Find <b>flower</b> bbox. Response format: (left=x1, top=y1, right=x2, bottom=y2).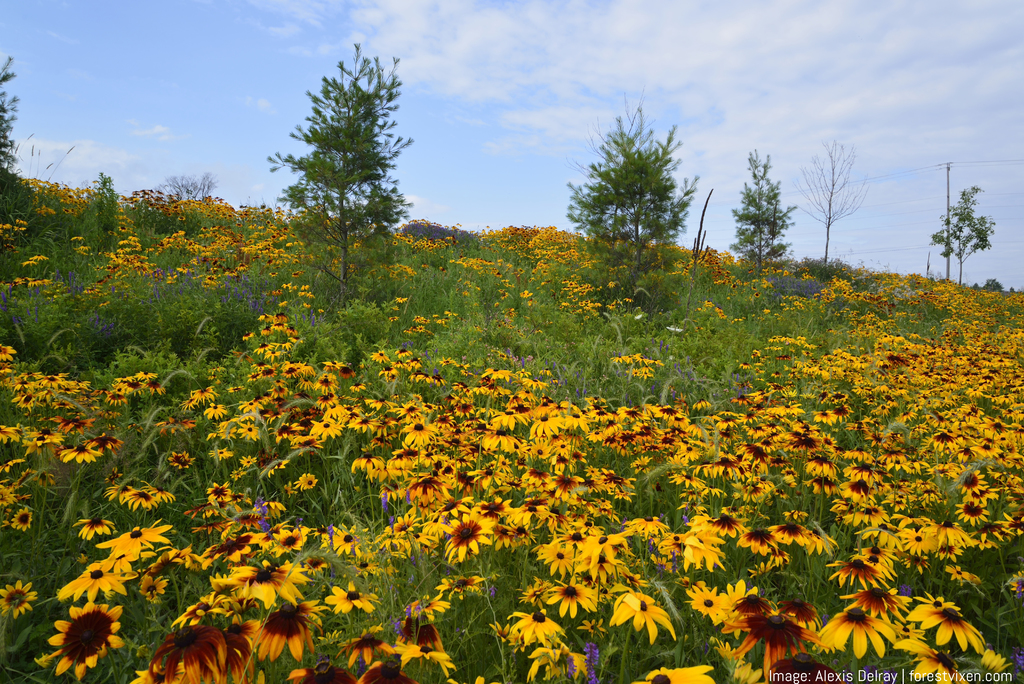
(left=615, top=591, right=687, bottom=656).
